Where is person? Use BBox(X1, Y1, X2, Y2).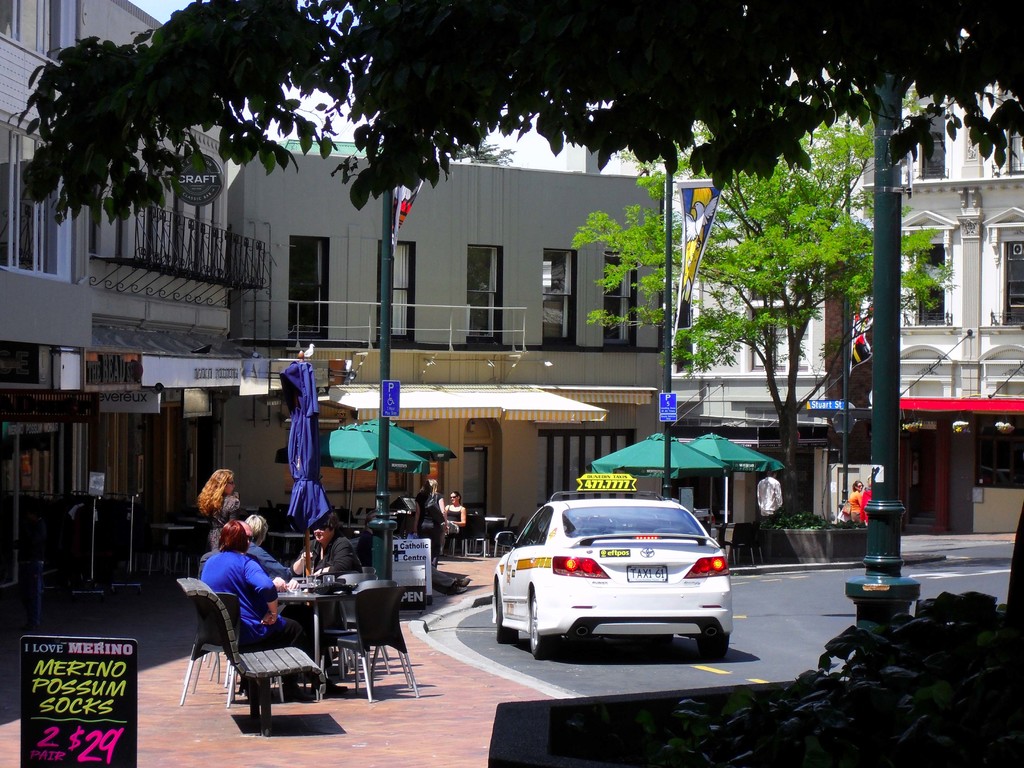
BBox(844, 481, 861, 521).
